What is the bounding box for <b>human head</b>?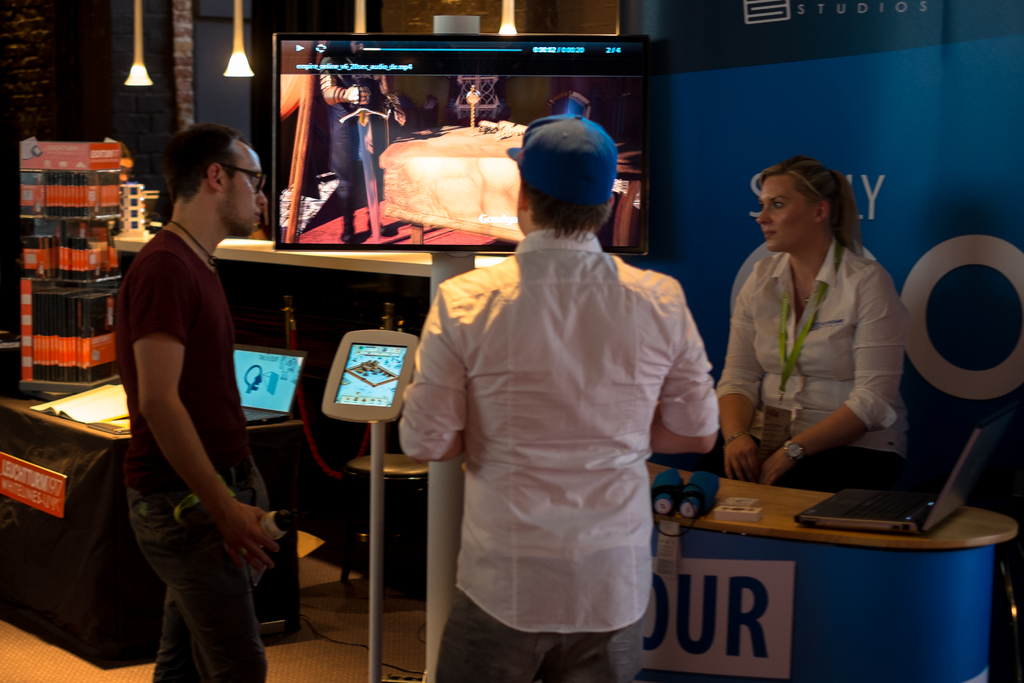
[506, 110, 621, 241].
